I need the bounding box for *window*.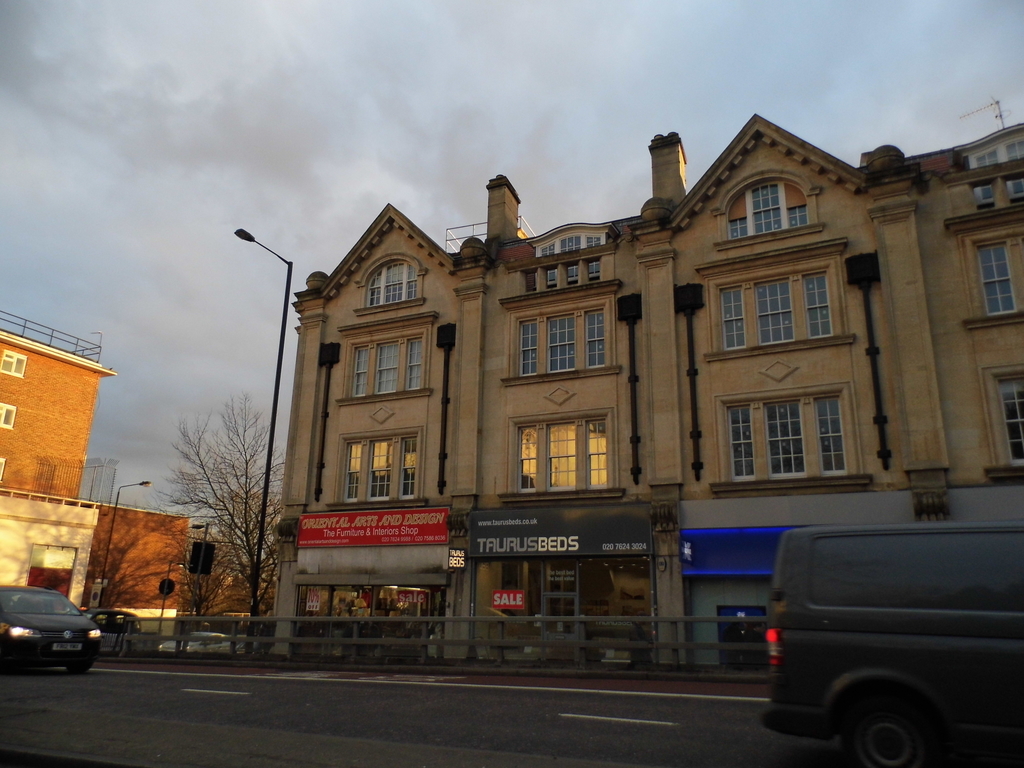
Here it is: x1=409, y1=335, x2=424, y2=390.
